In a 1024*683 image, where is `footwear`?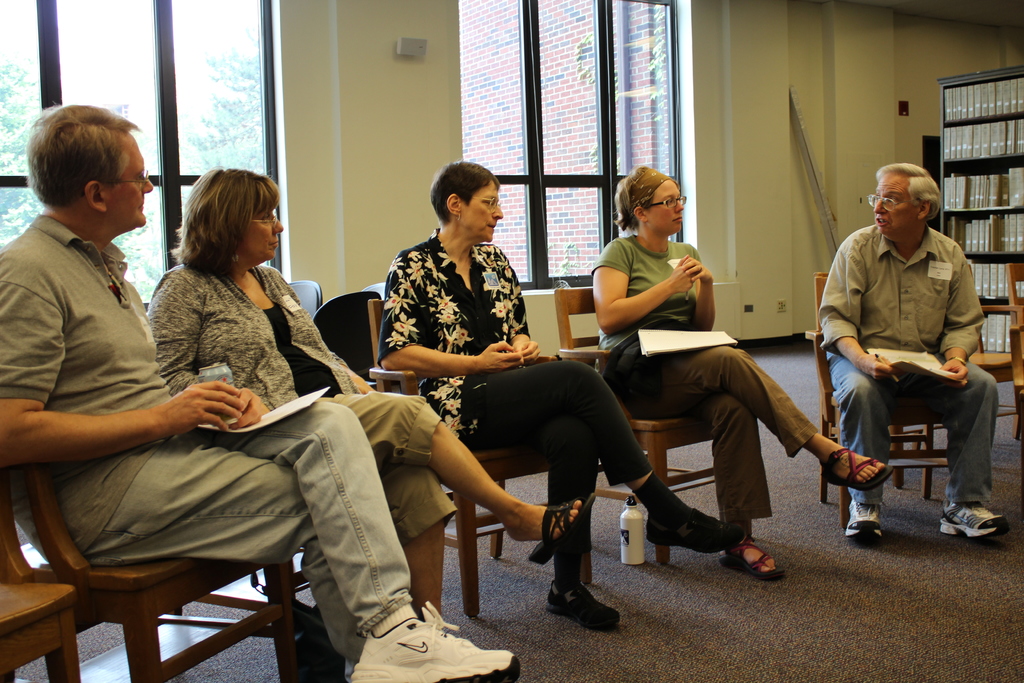
(730, 536, 778, 580).
